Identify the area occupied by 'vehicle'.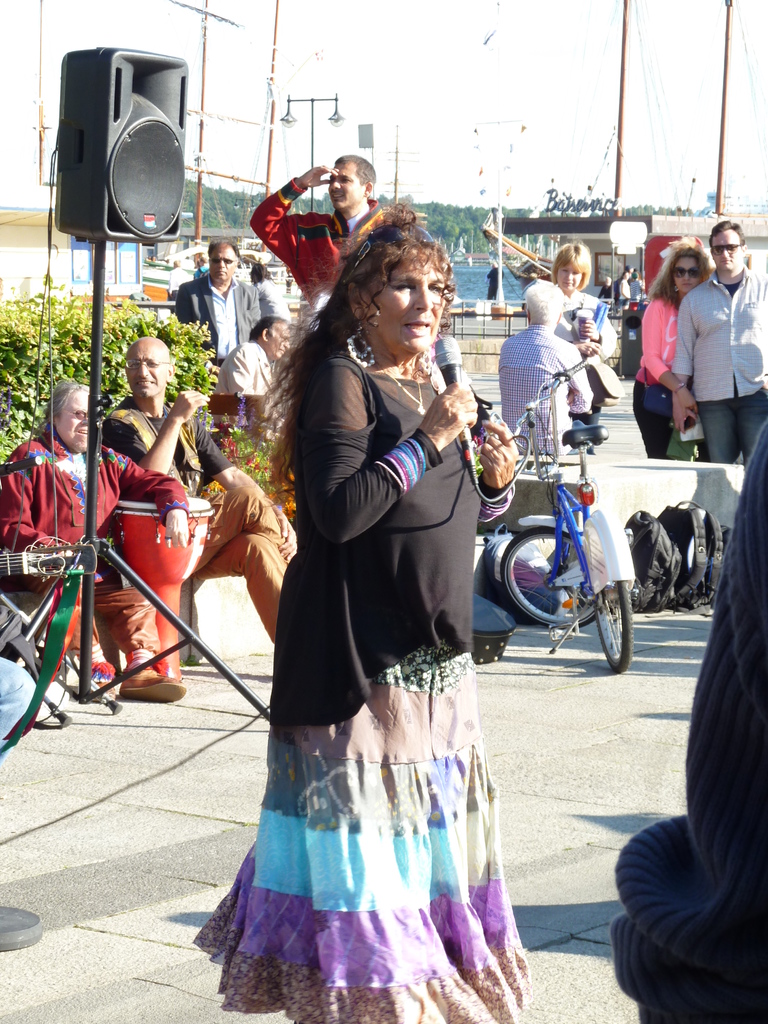
Area: box(162, 246, 272, 299).
